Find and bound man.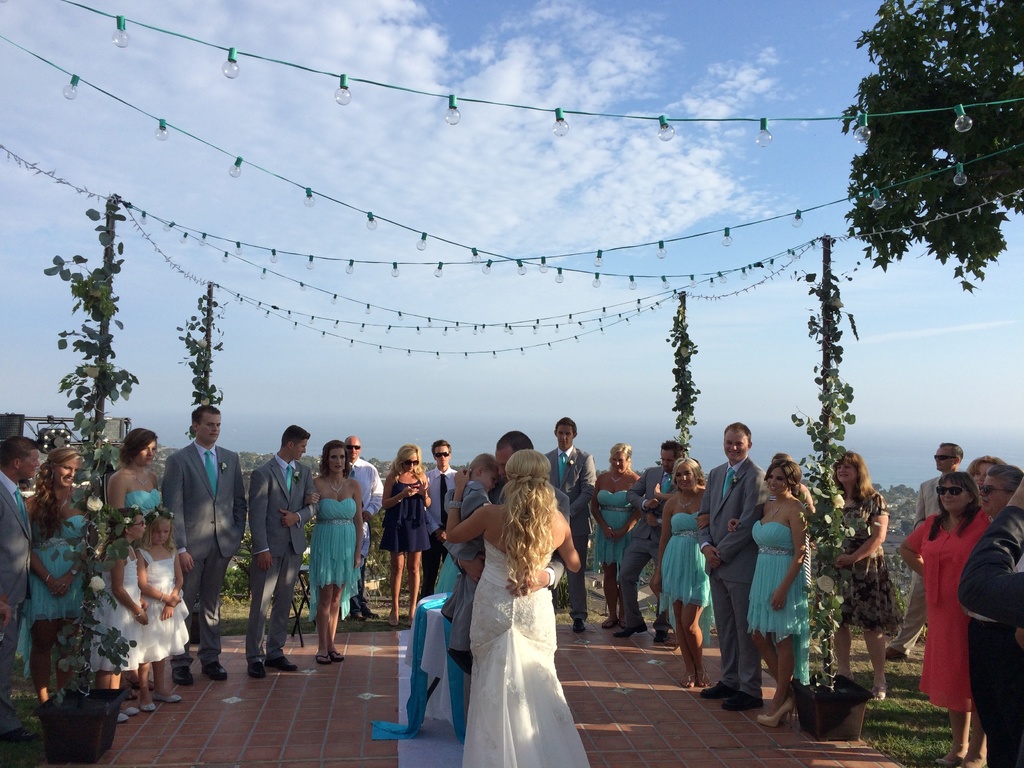
Bound: (left=239, top=428, right=318, bottom=678).
